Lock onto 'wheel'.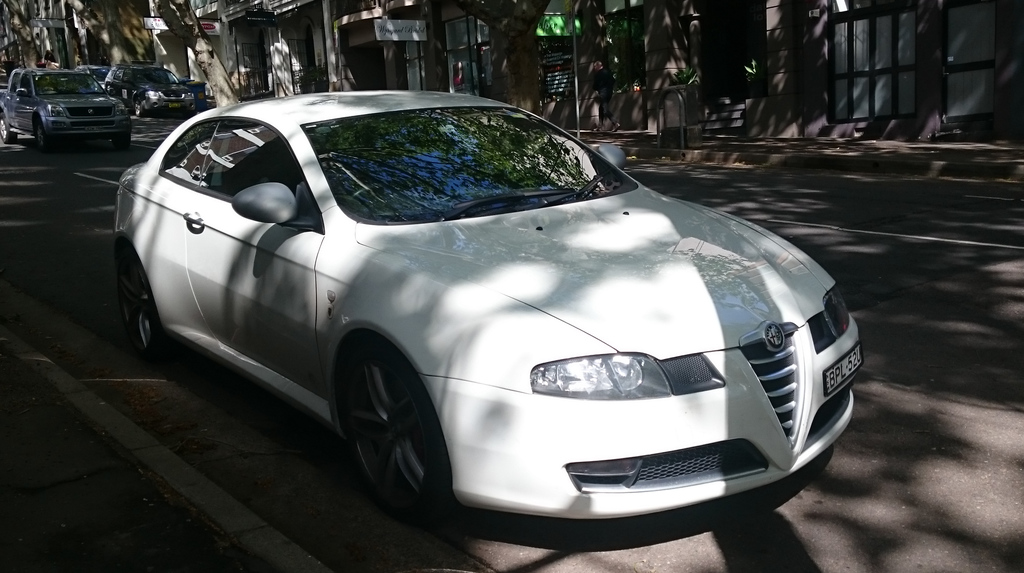
Locked: BBox(3, 115, 15, 149).
